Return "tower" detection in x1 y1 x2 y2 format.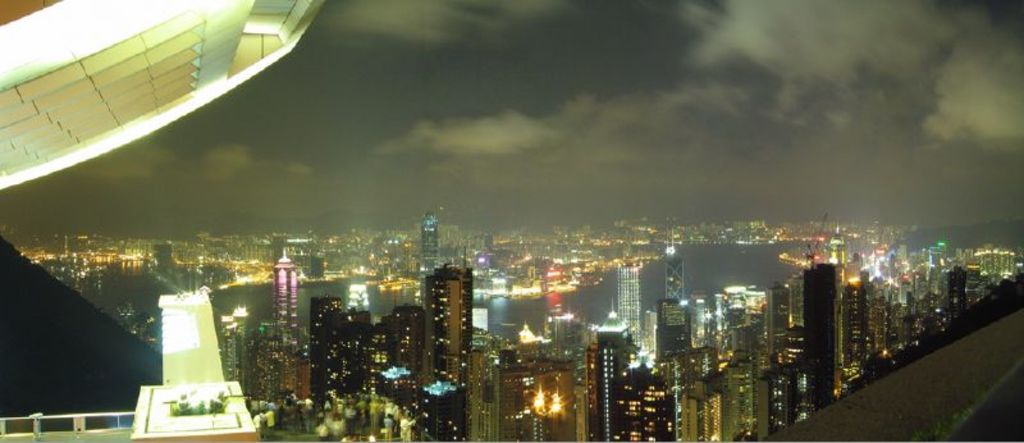
607 329 623 442.
